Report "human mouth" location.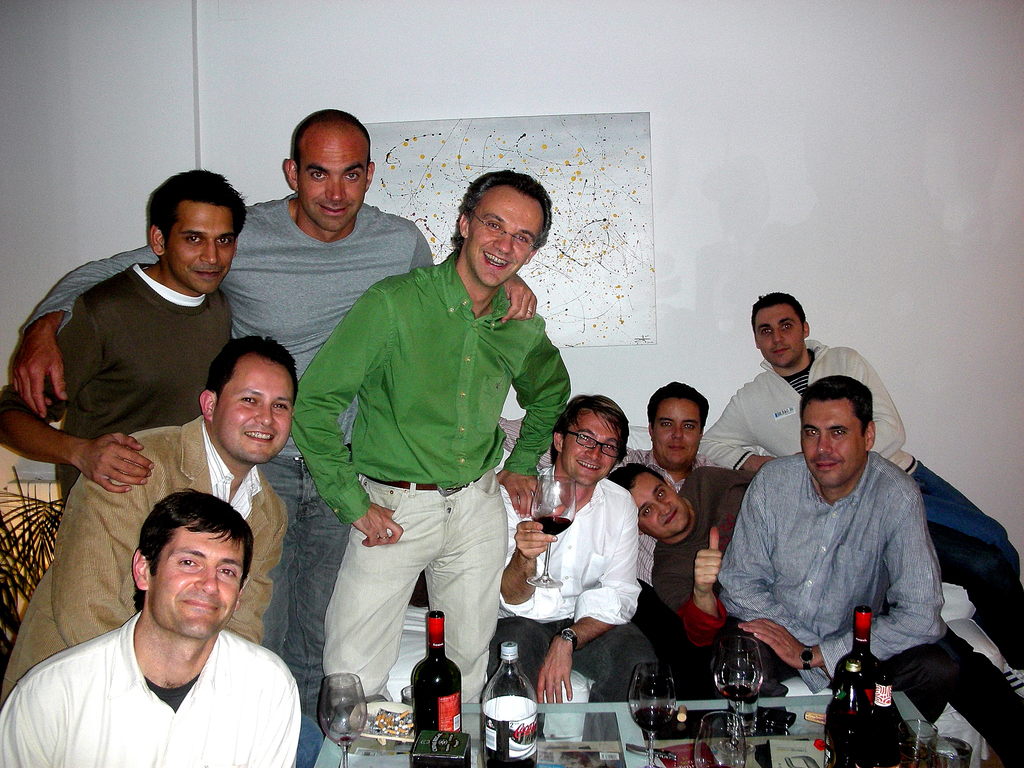
Report: 194, 267, 223, 279.
